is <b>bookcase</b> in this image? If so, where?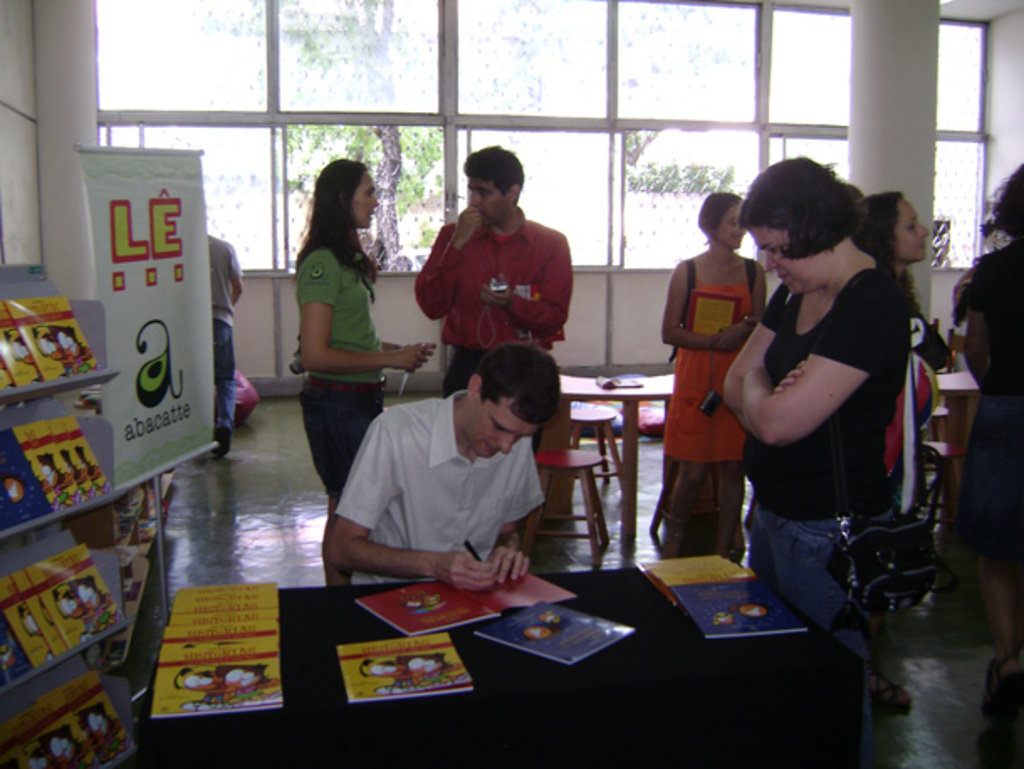
Yes, at region(0, 267, 118, 767).
